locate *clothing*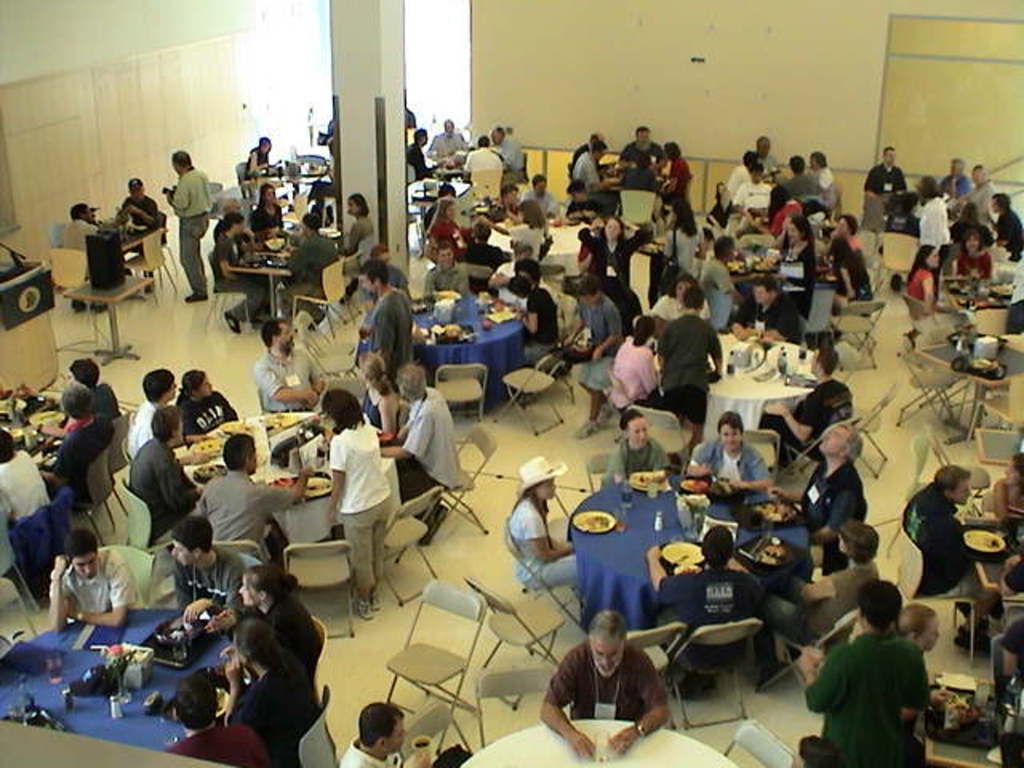
{"left": 181, "top": 397, "right": 232, "bottom": 437}
